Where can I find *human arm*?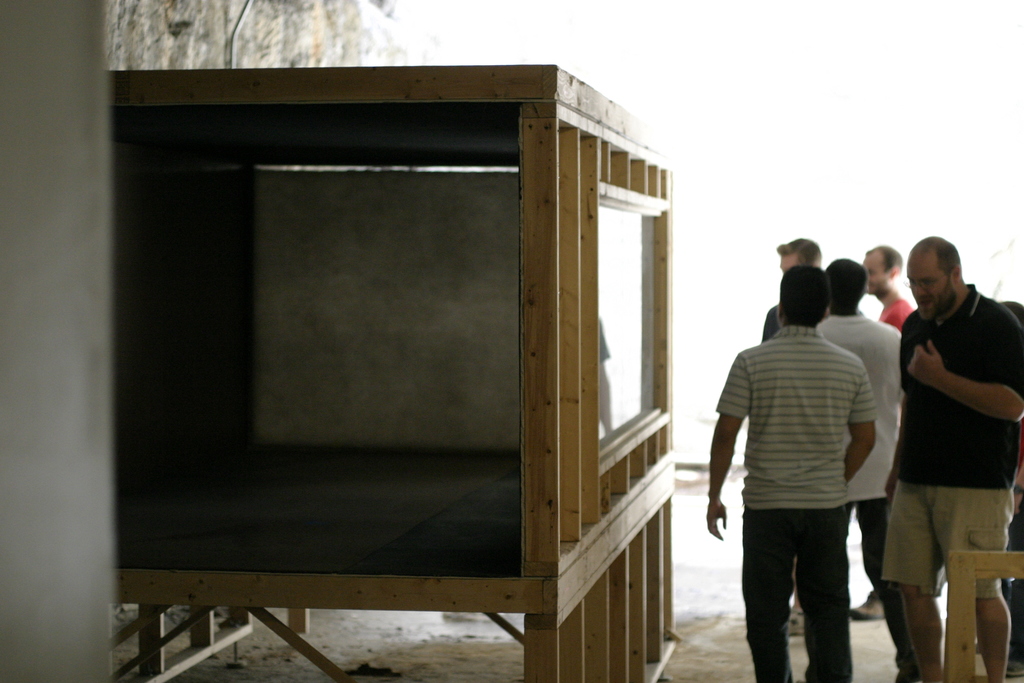
You can find it at [left=760, top=302, right=774, bottom=343].
